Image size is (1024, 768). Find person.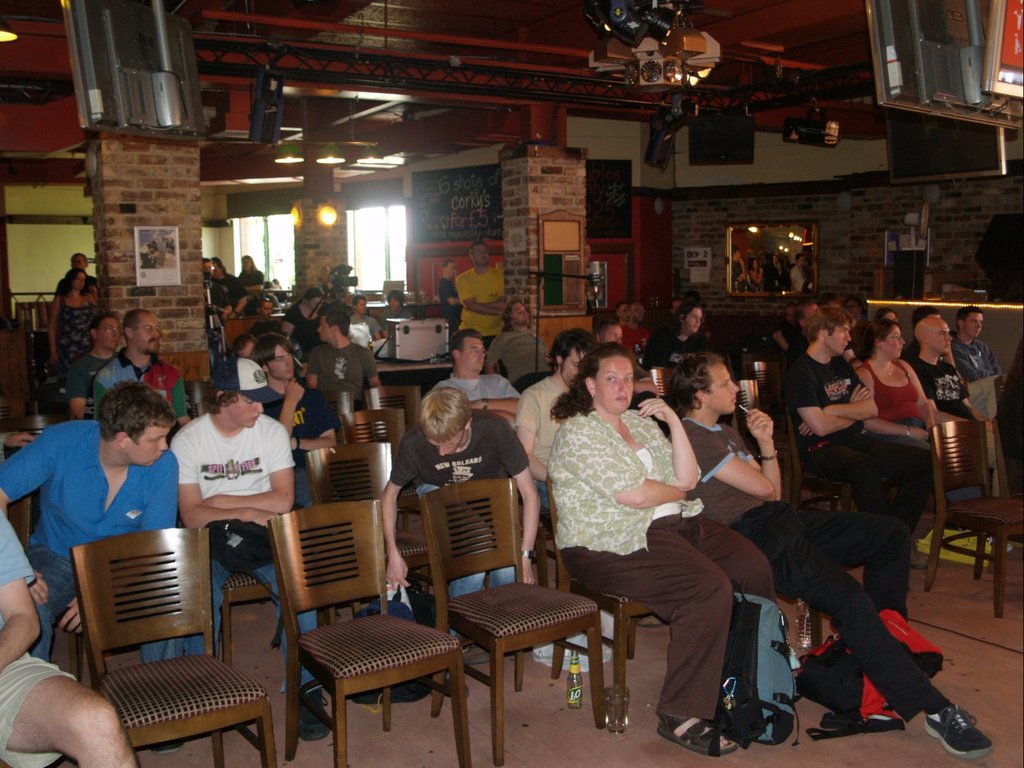
{"x1": 904, "y1": 309, "x2": 991, "y2": 420}.
